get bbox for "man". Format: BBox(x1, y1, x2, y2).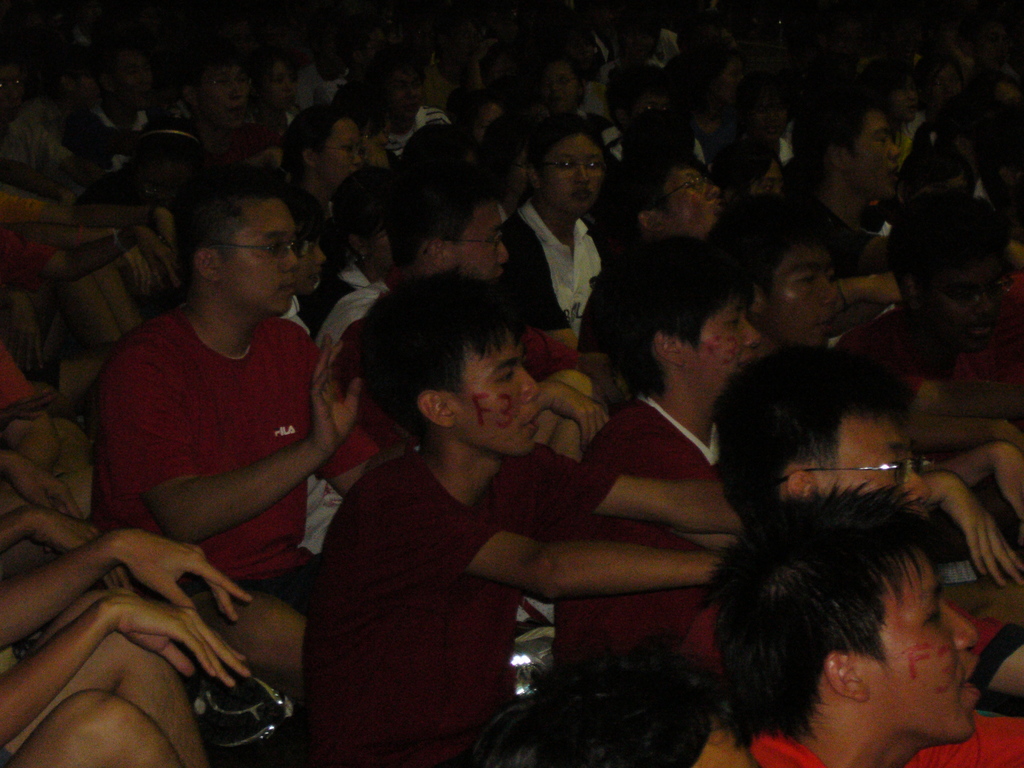
BBox(91, 191, 404, 705).
